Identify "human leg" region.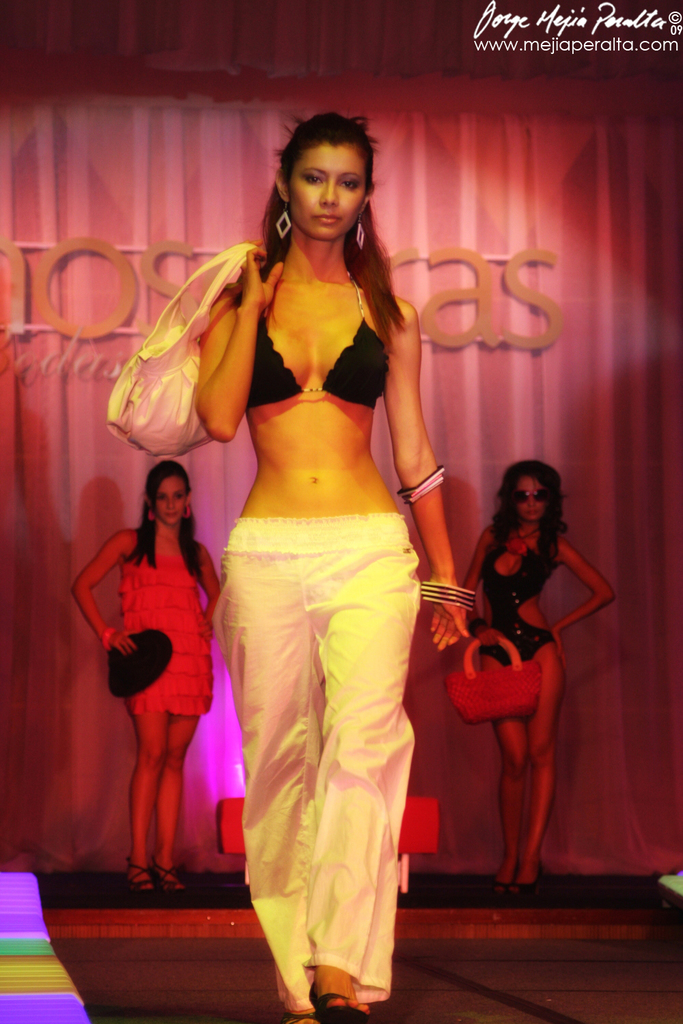
Region: select_region(161, 659, 204, 890).
